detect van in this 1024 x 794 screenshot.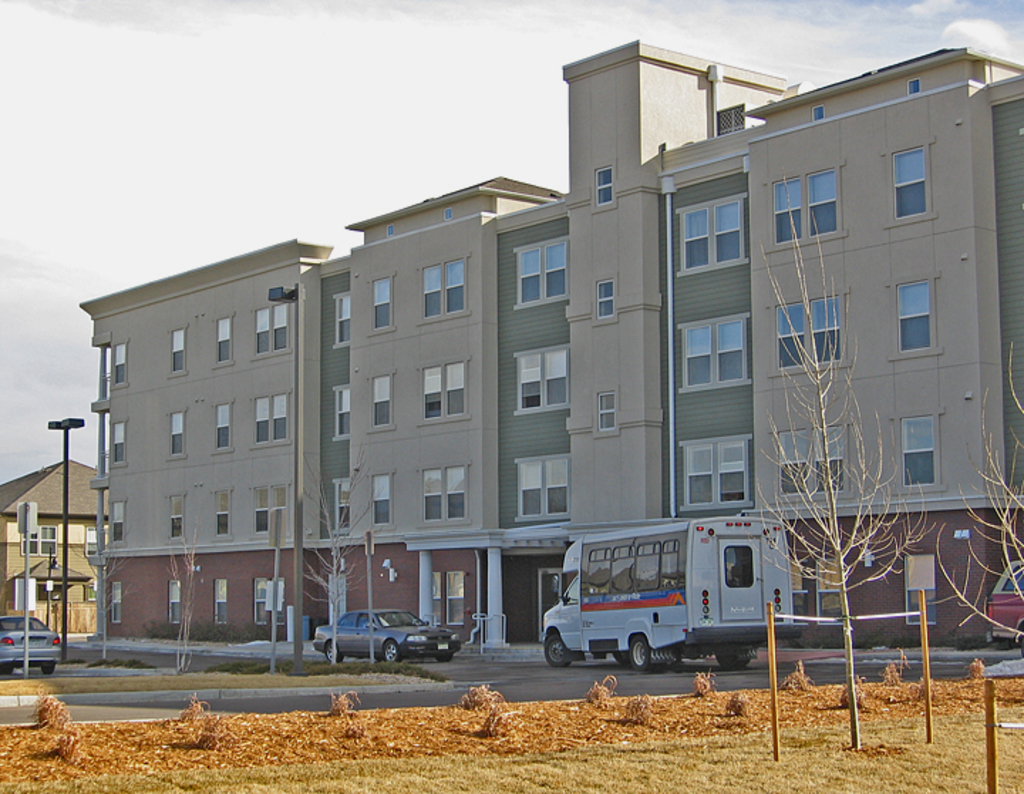
Detection: [x1=540, y1=514, x2=805, y2=670].
